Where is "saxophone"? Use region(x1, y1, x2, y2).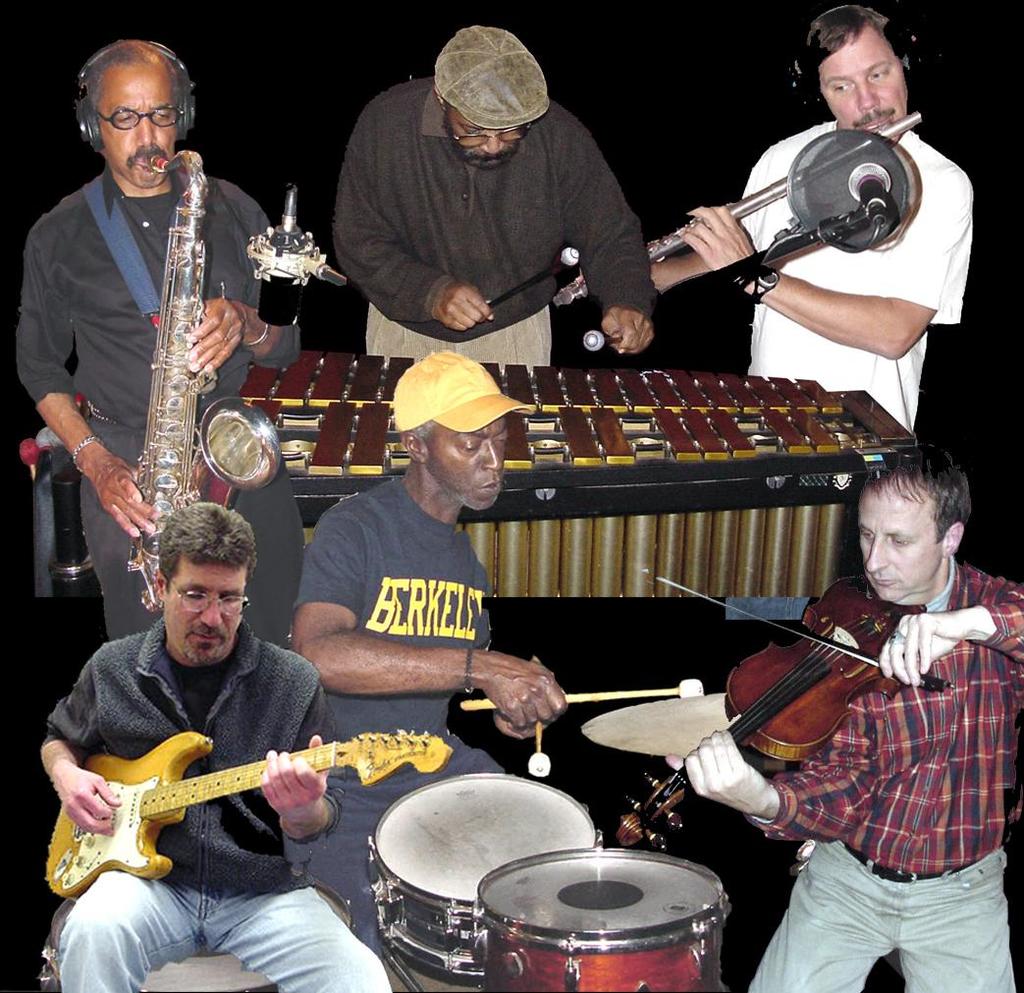
region(139, 146, 283, 616).
